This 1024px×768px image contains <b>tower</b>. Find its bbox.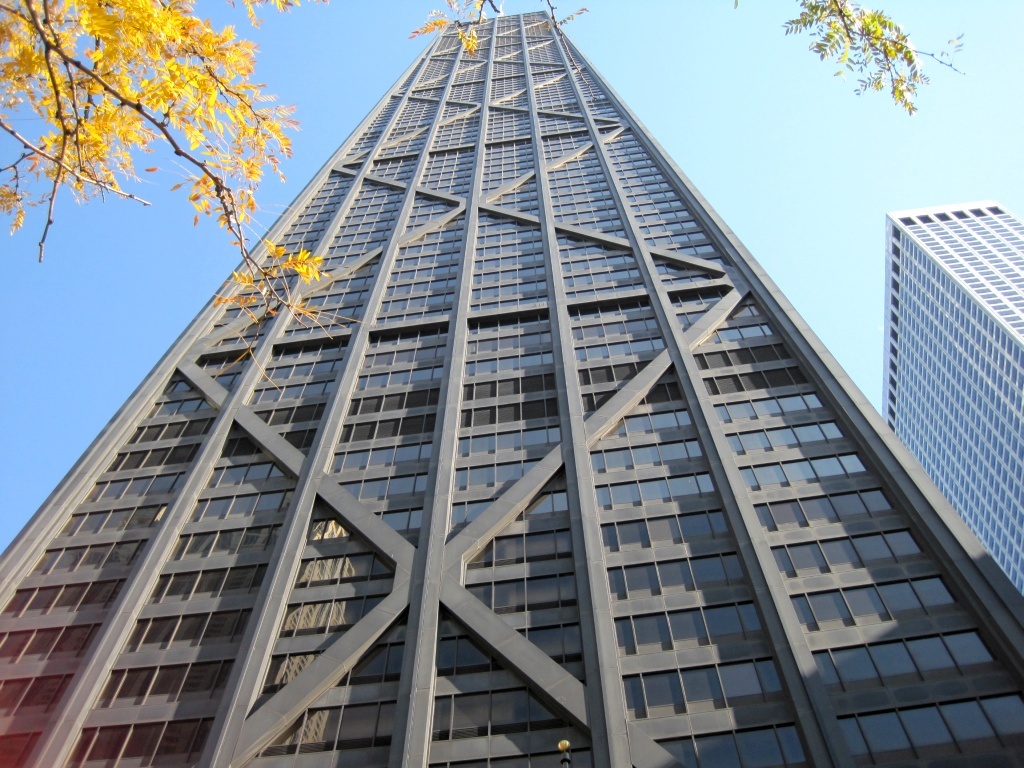
{"x1": 20, "y1": 9, "x2": 987, "y2": 738}.
